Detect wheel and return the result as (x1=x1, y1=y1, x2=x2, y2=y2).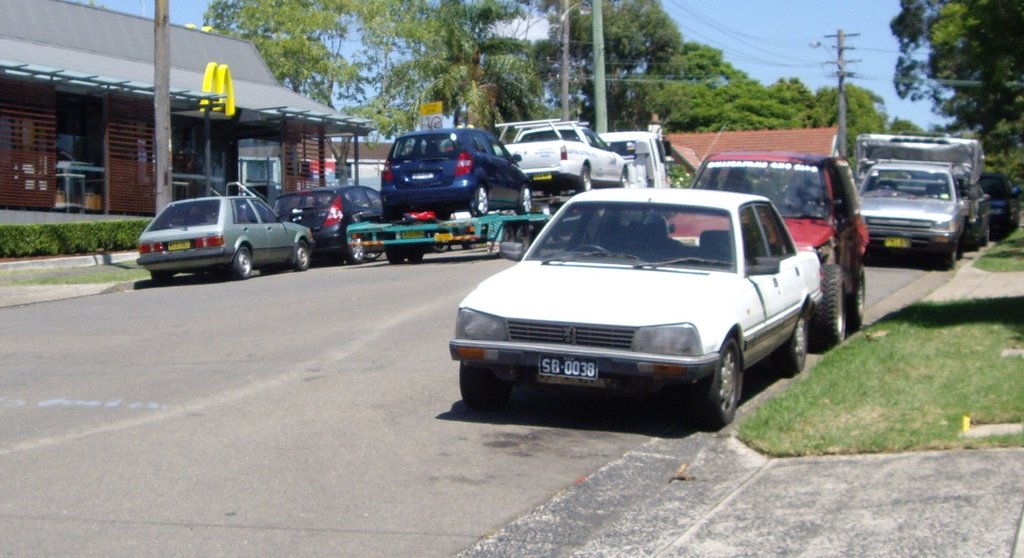
(x1=459, y1=362, x2=510, y2=411).
